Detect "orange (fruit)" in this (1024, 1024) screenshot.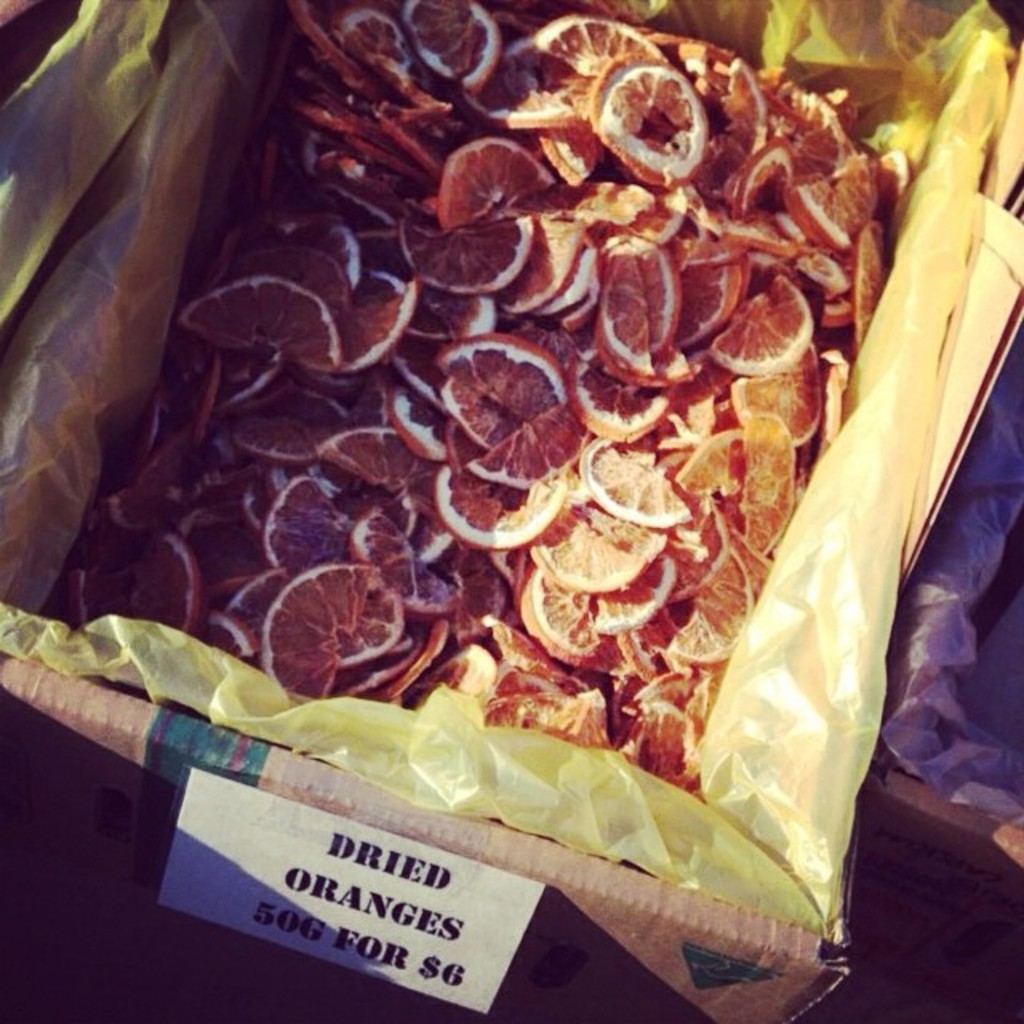
Detection: 264 578 406 706.
